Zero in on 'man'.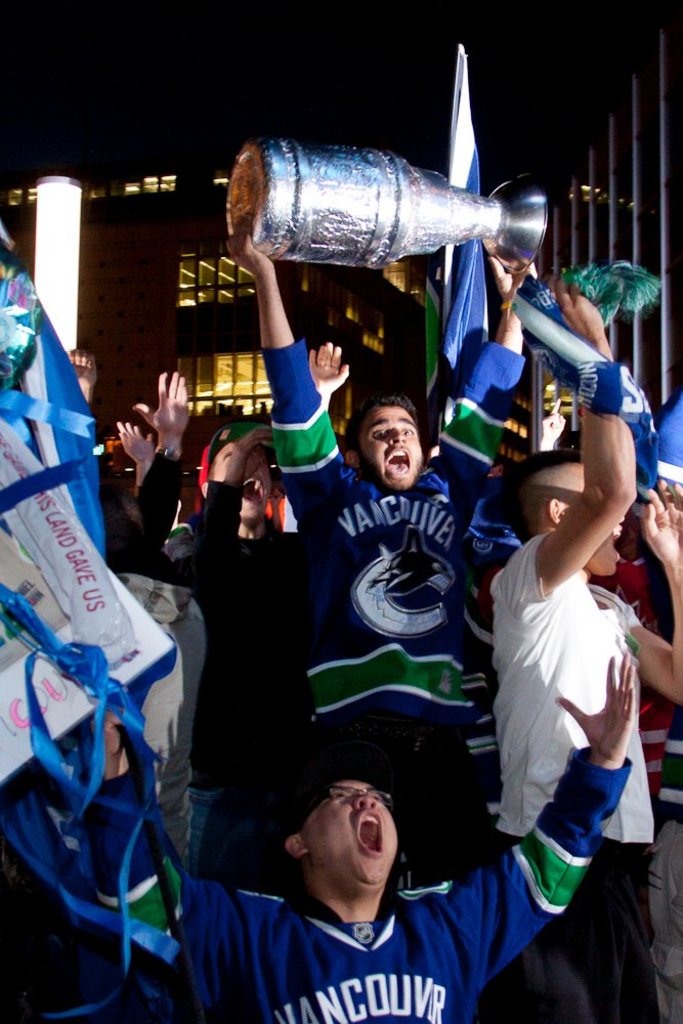
Zeroed in: 227 210 474 835.
